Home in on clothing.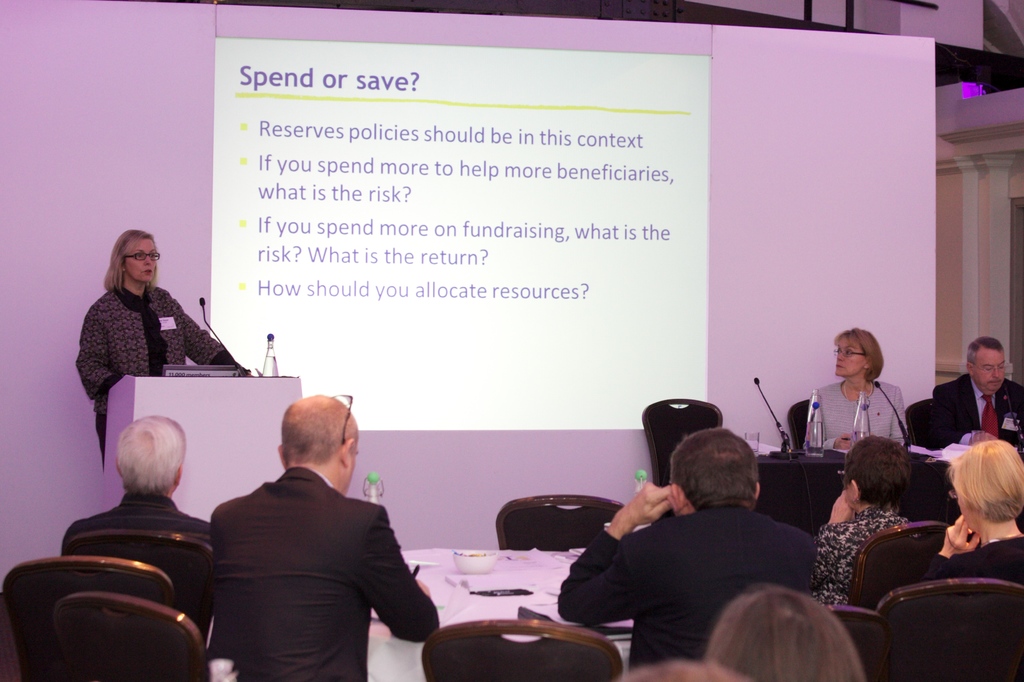
Homed in at {"x1": 189, "y1": 439, "x2": 420, "y2": 679}.
